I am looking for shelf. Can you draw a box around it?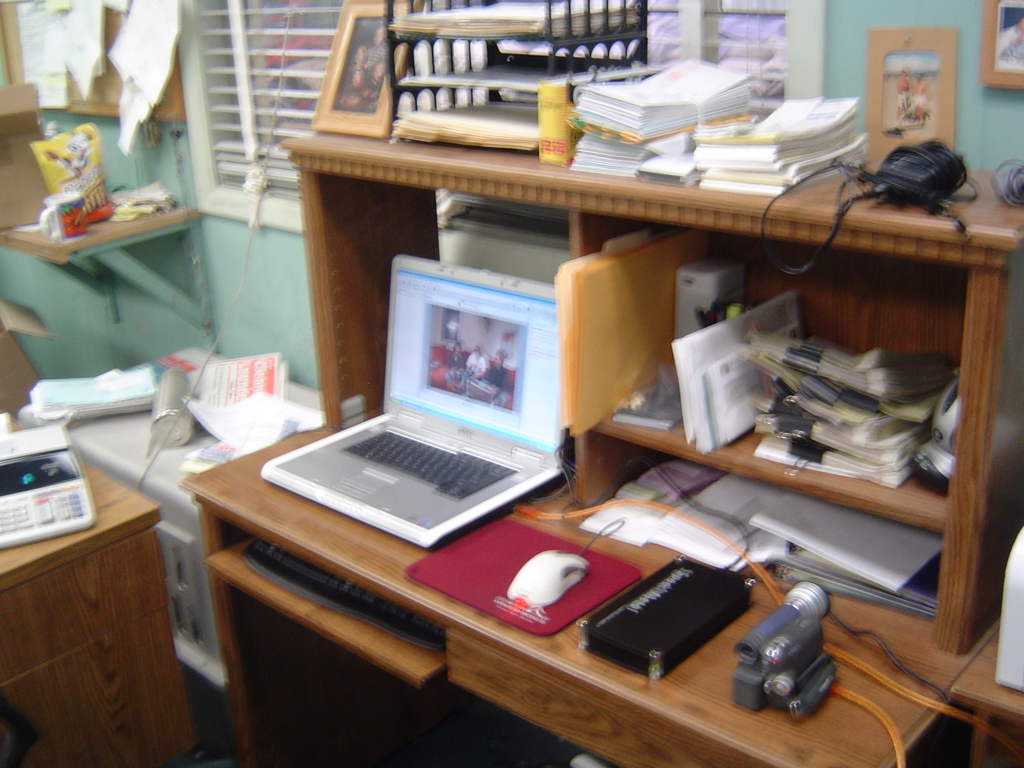
Sure, the bounding box is rect(1, 183, 207, 331).
